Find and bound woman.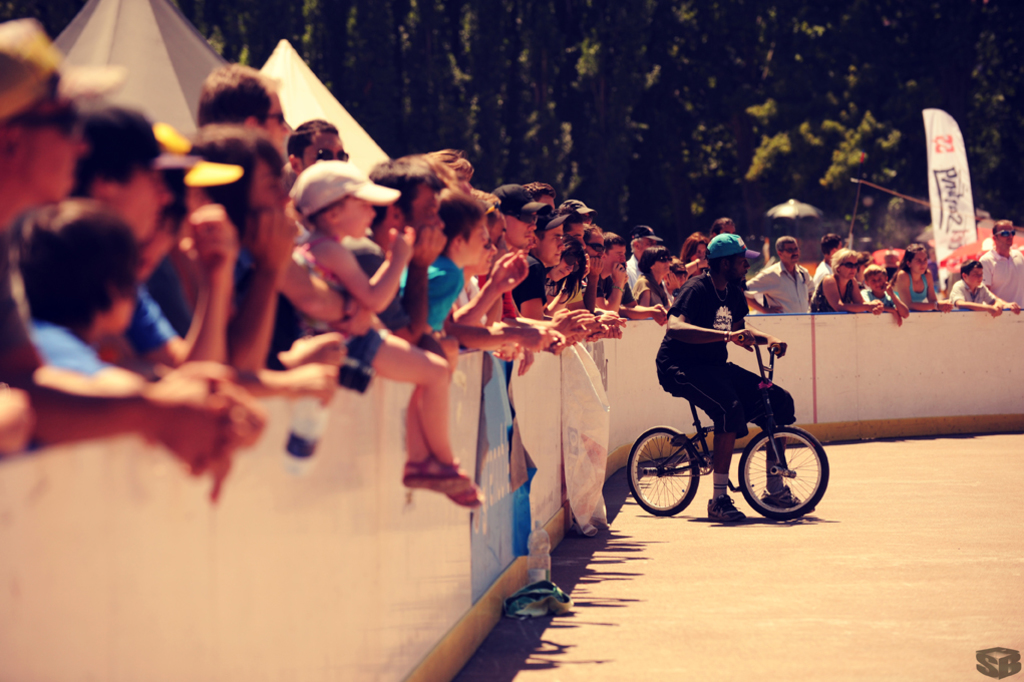
Bound: [810, 248, 884, 313].
